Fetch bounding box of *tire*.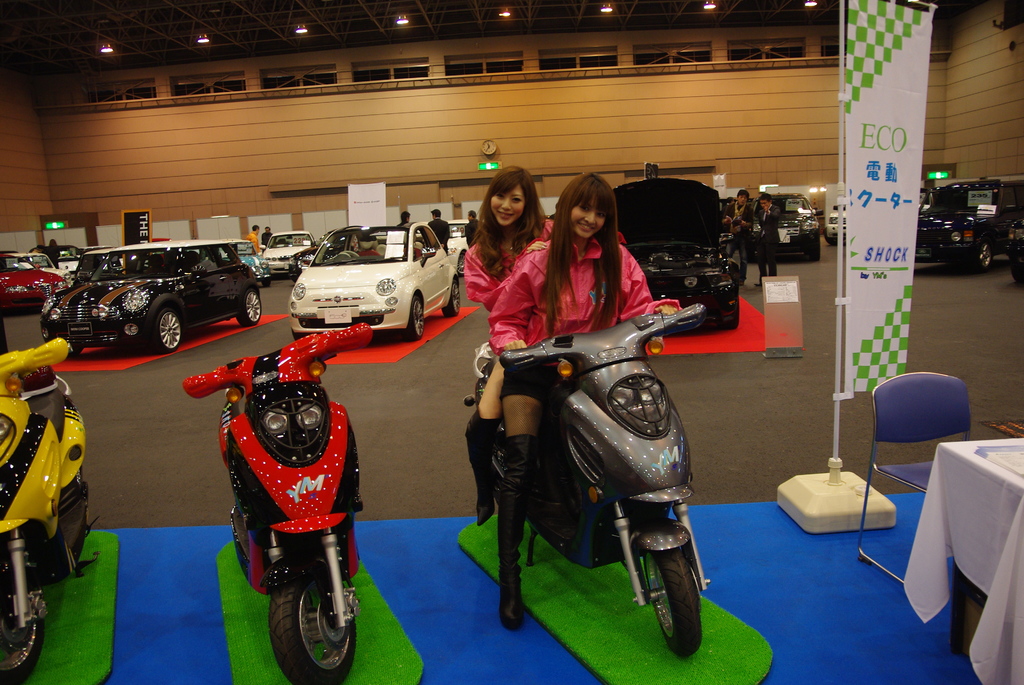
Bbox: region(441, 274, 460, 314).
